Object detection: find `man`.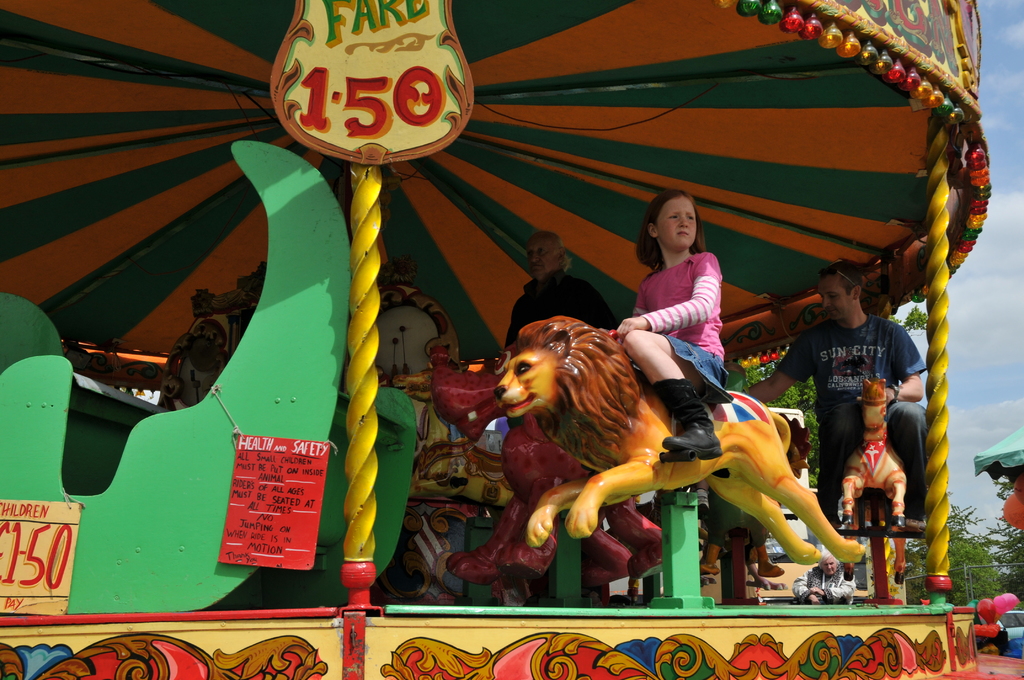
{"x1": 787, "y1": 549, "x2": 856, "y2": 611}.
